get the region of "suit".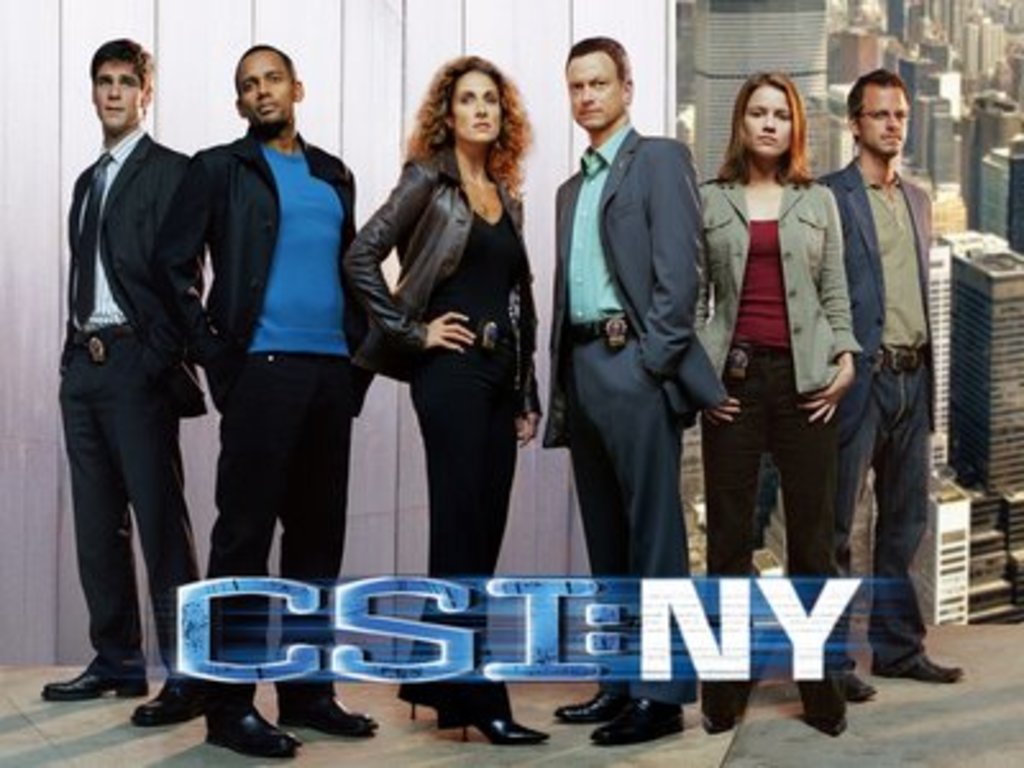
<box>553,59,735,596</box>.
